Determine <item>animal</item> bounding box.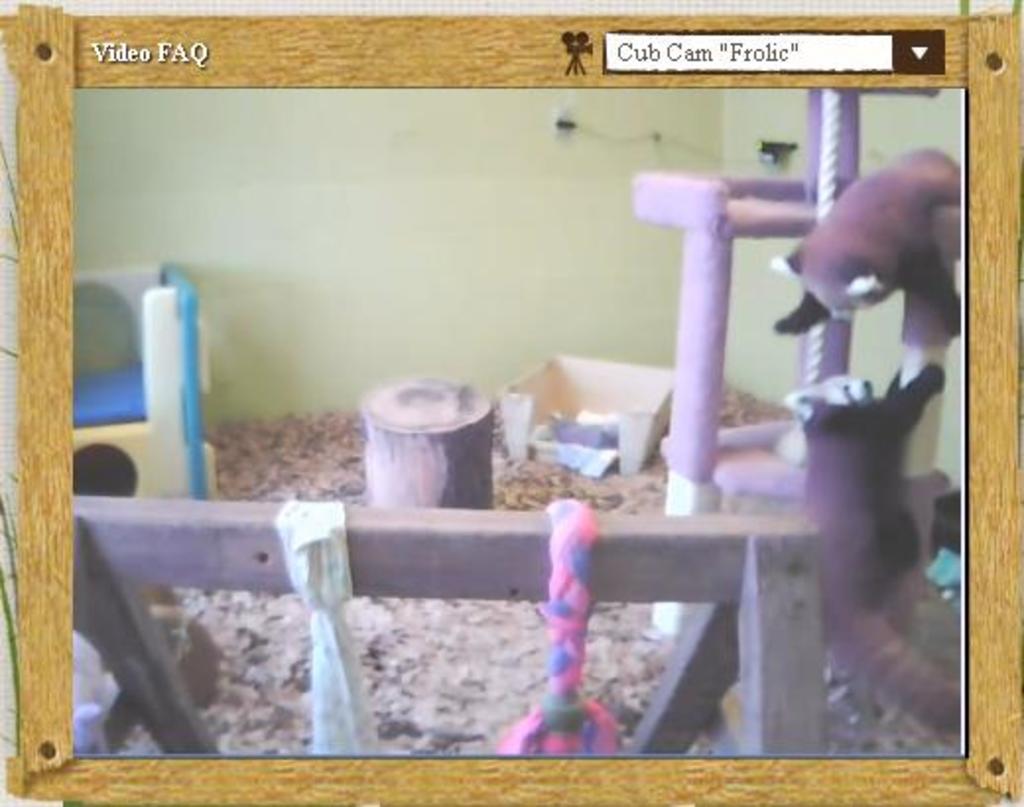
Determined: (778,364,961,752).
